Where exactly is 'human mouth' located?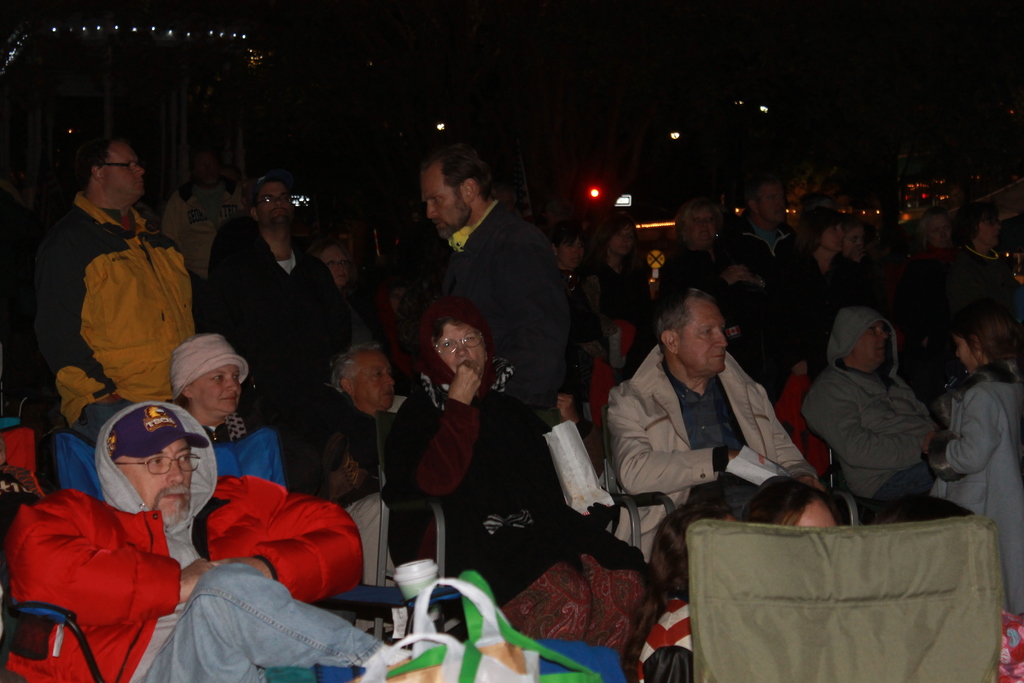
Its bounding box is l=163, t=490, r=185, b=497.
